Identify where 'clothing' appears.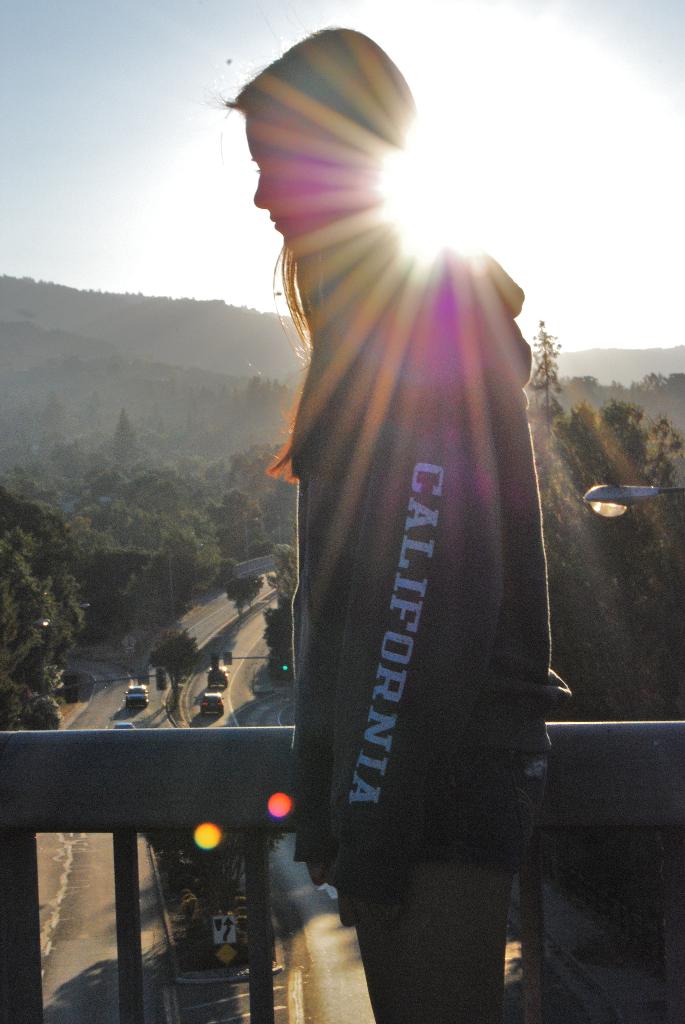
Appears at (left=286, top=243, right=575, bottom=902).
